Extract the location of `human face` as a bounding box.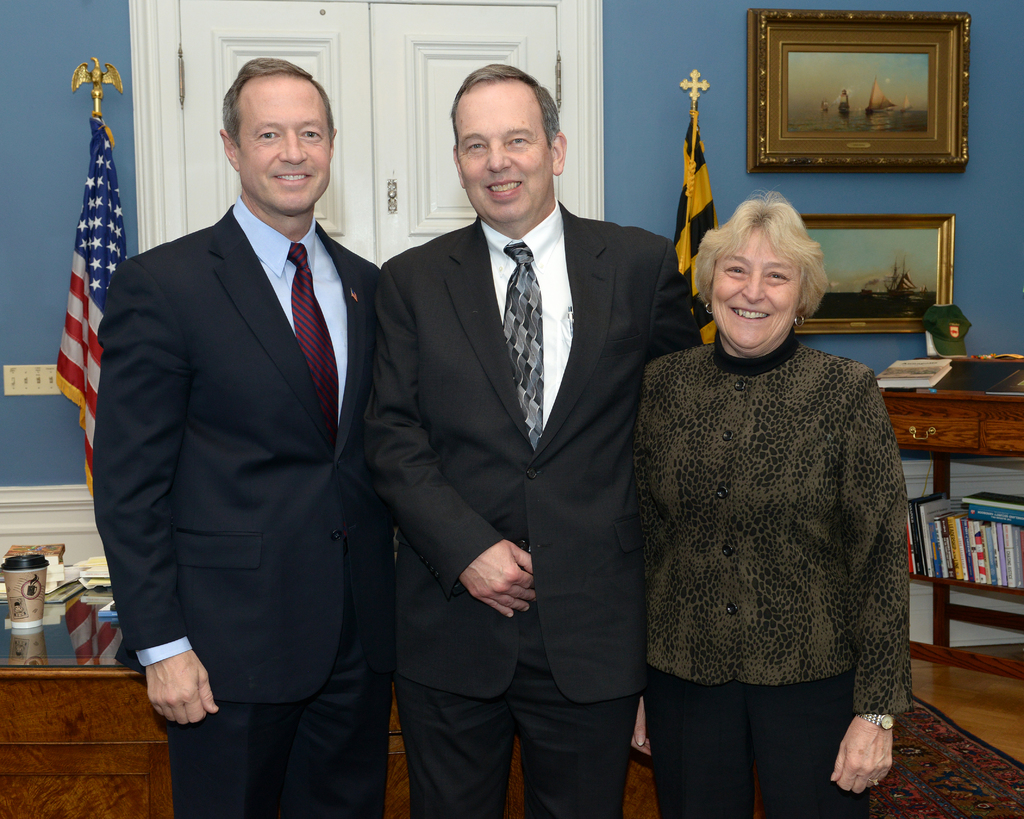
238 83 330 210.
